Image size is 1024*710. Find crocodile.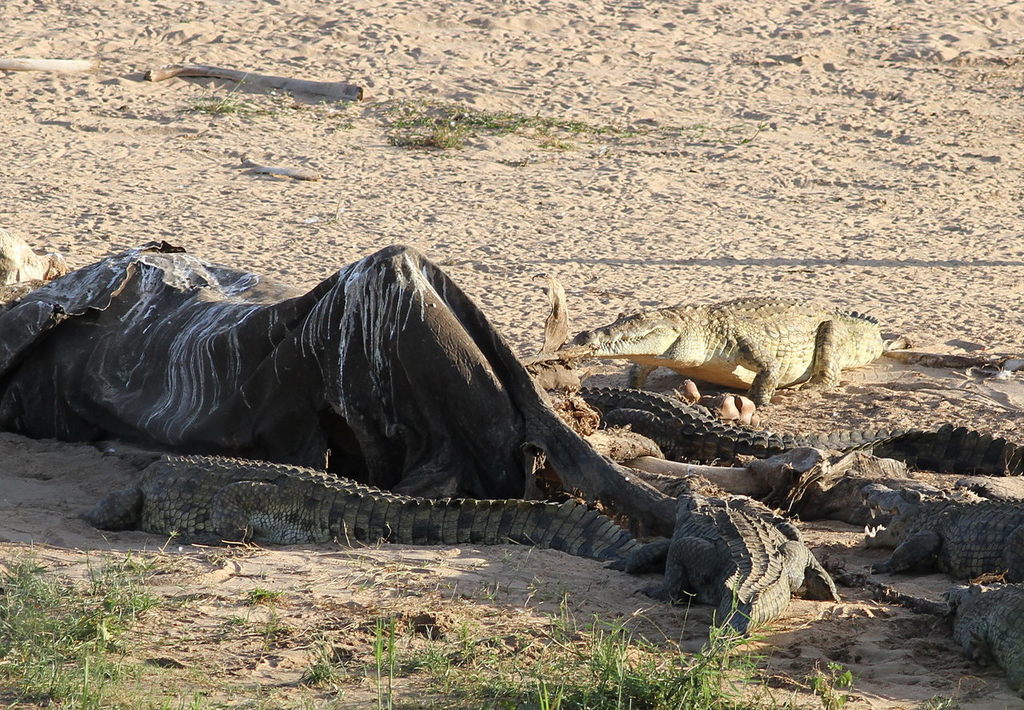
[949,580,1023,698].
